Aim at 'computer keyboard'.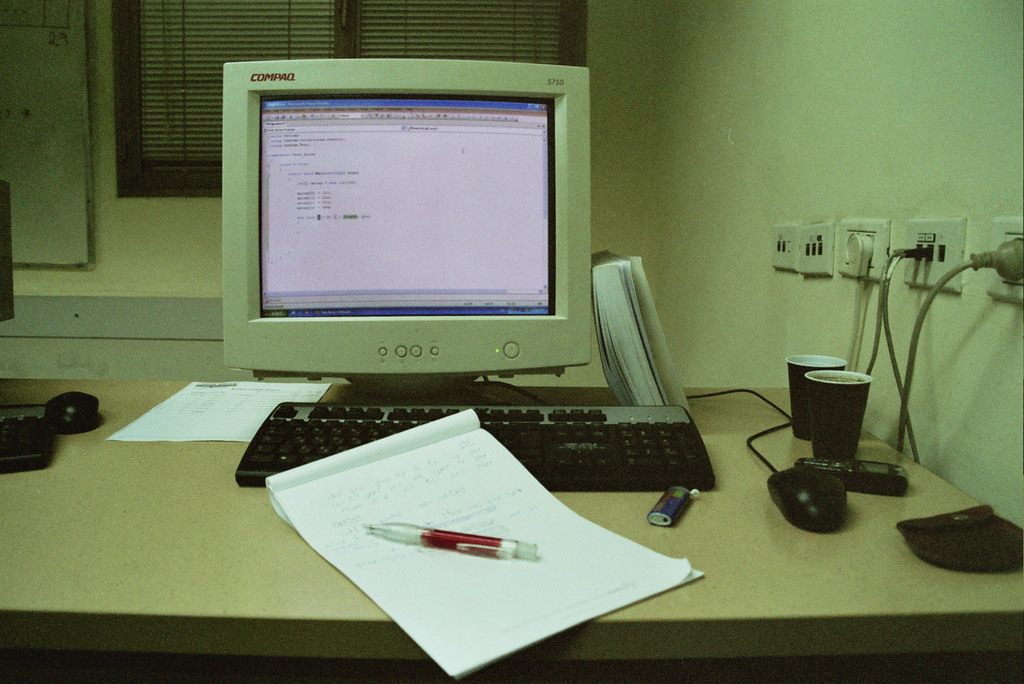
Aimed at left=233, top=398, right=717, bottom=488.
